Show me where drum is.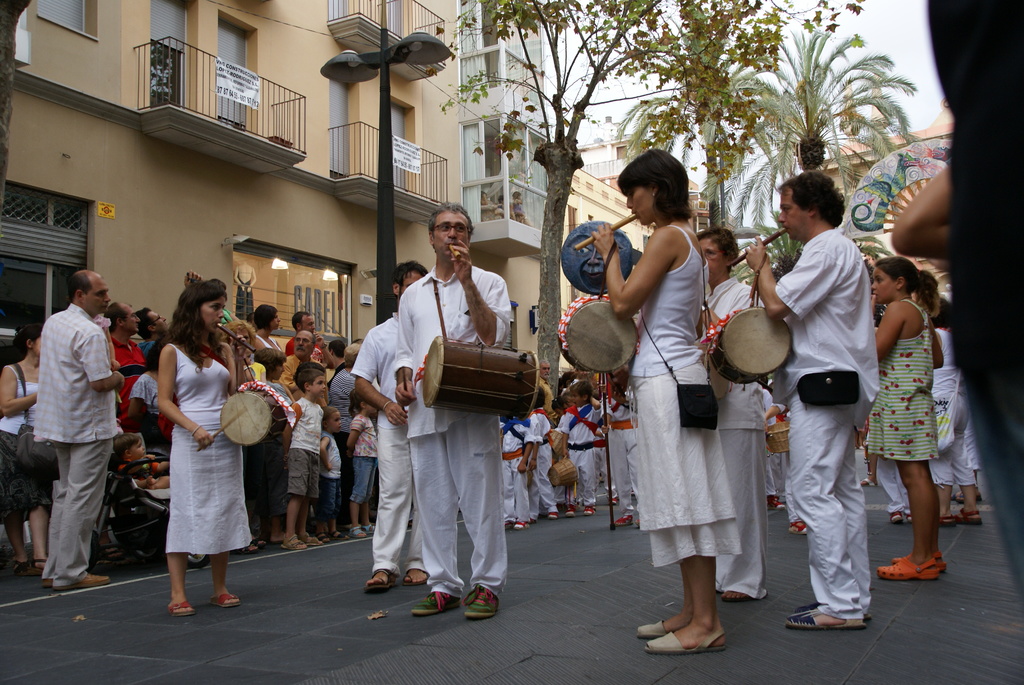
drum is at region(548, 429, 566, 459).
